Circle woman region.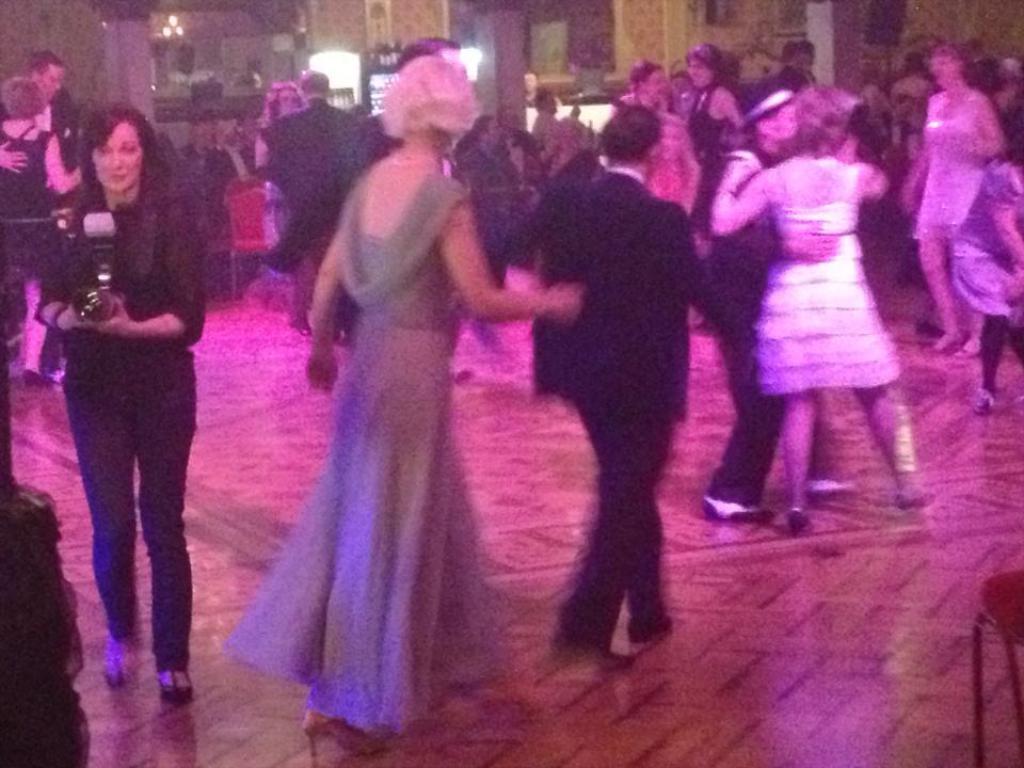
Region: BBox(32, 102, 207, 704).
